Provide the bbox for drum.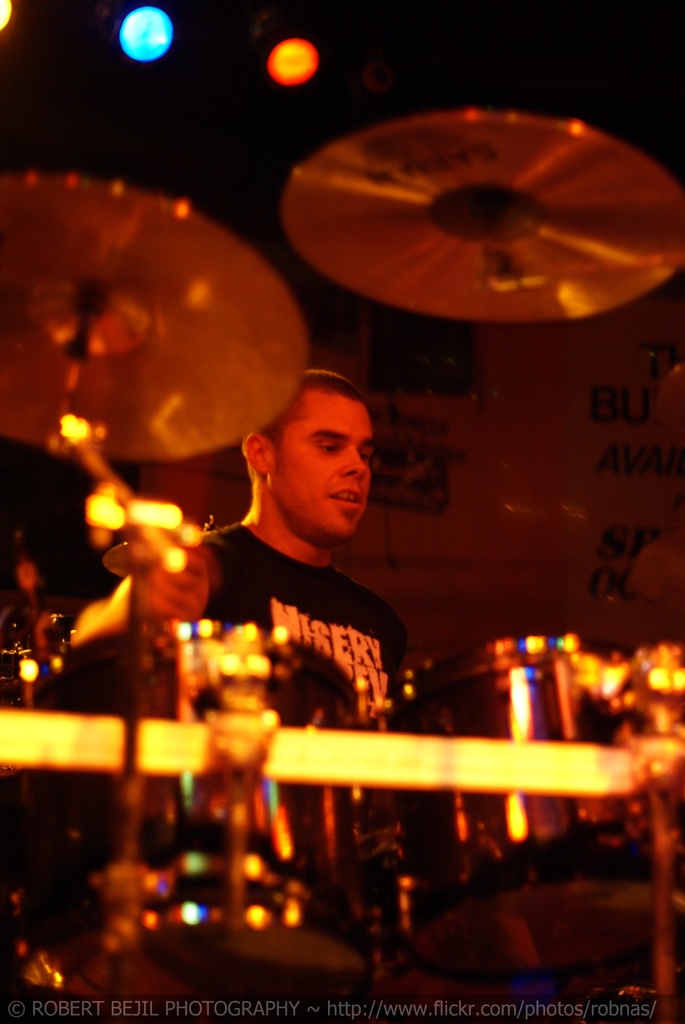
box=[390, 636, 642, 897].
